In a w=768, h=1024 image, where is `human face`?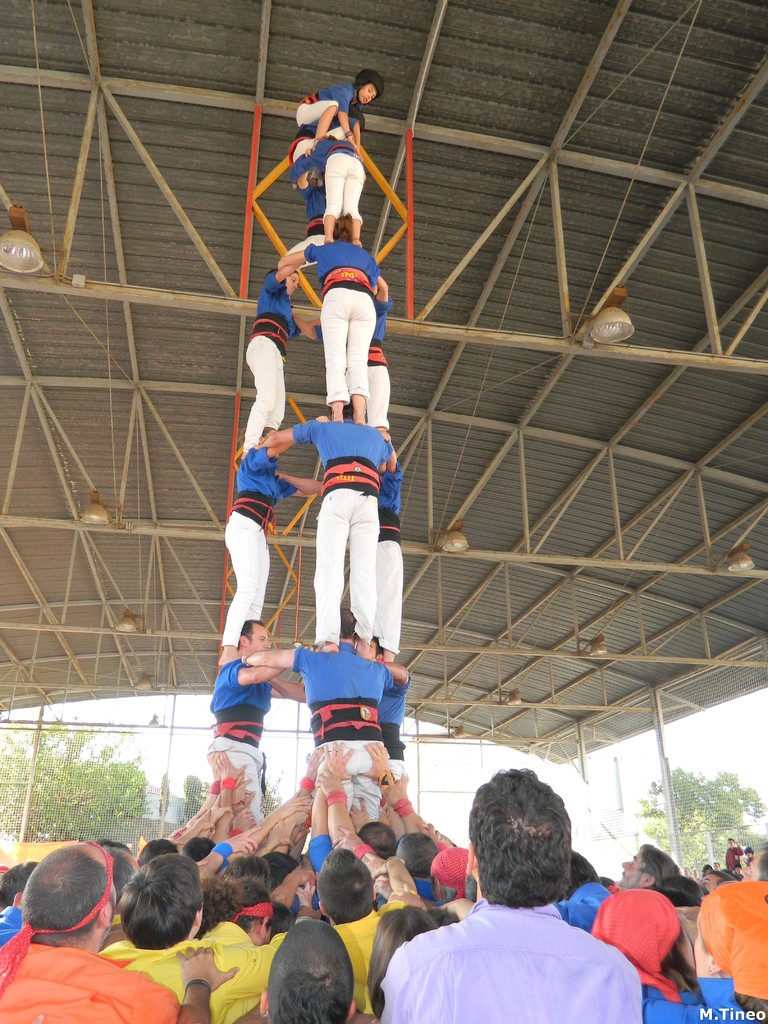
left=360, top=82, right=377, bottom=102.
